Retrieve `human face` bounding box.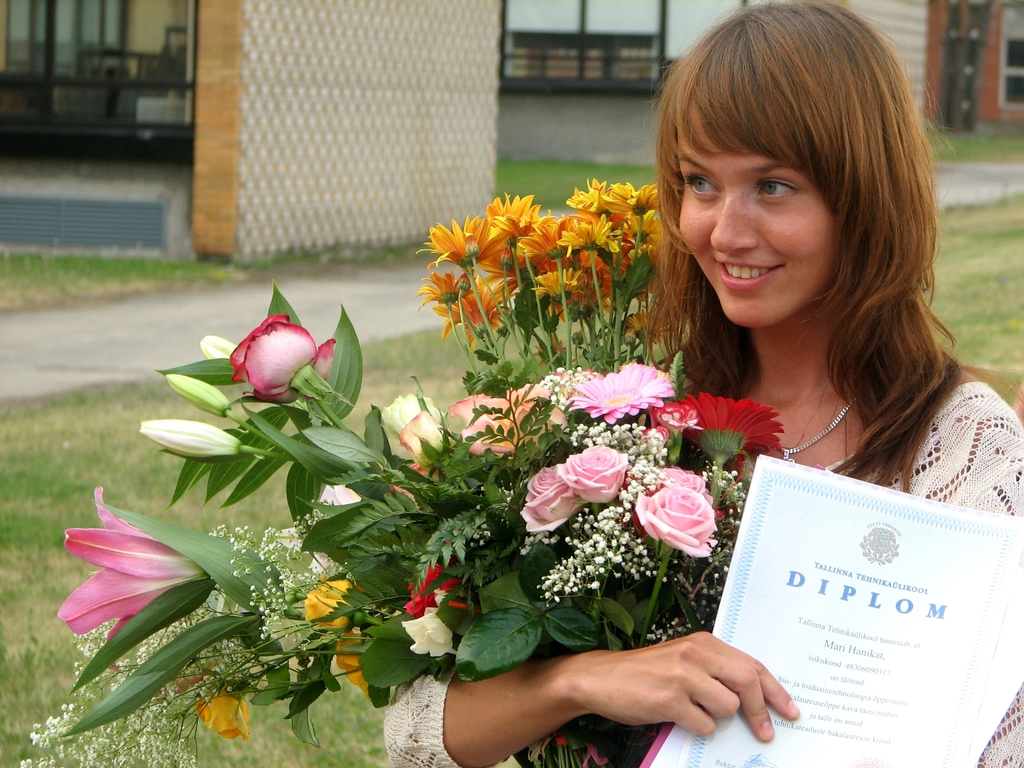
Bounding box: pyautogui.locateOnScreen(675, 114, 835, 328).
